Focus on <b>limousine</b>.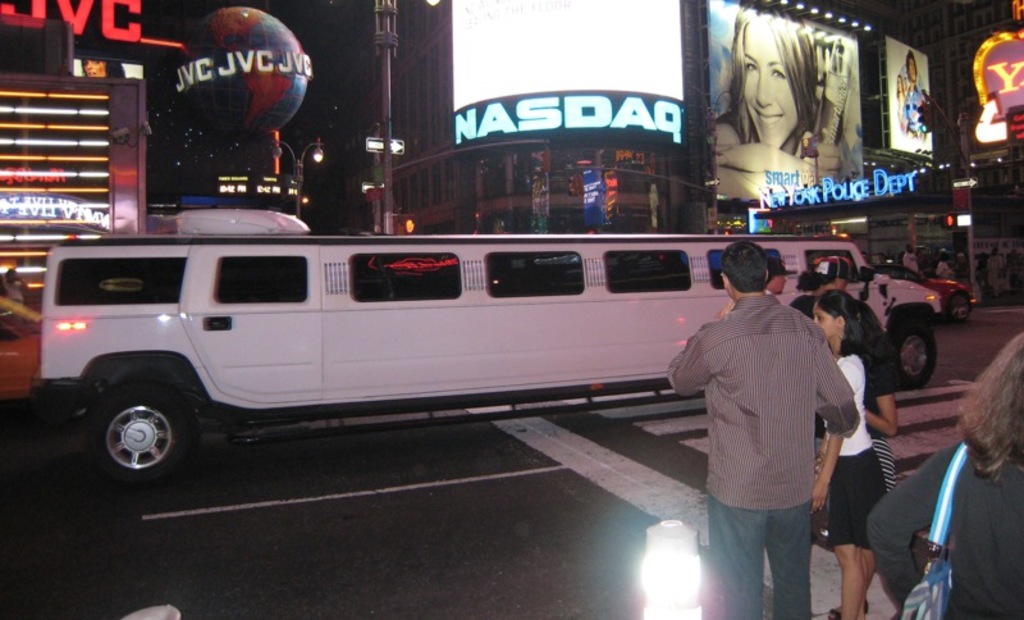
Focused at pyautogui.locateOnScreen(36, 237, 942, 496).
